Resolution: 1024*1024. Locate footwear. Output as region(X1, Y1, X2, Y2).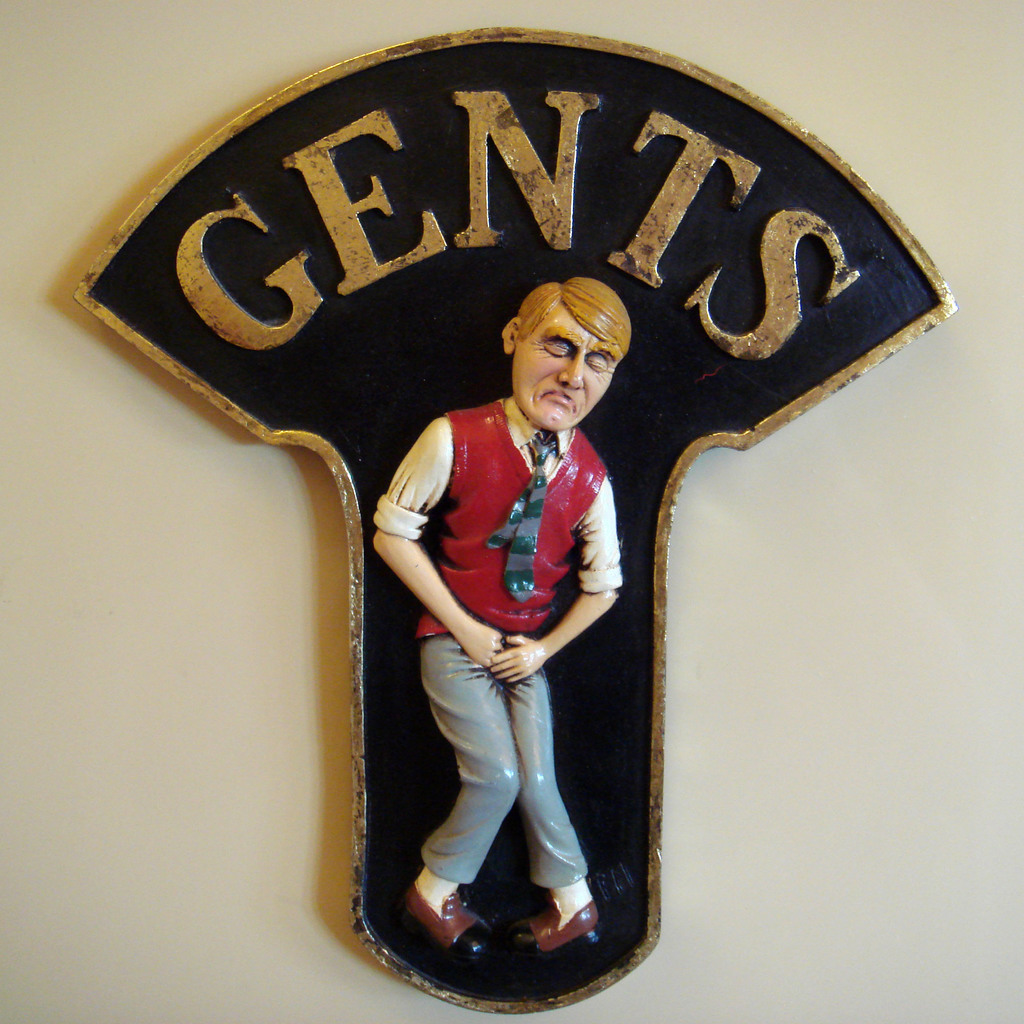
region(394, 875, 503, 971).
